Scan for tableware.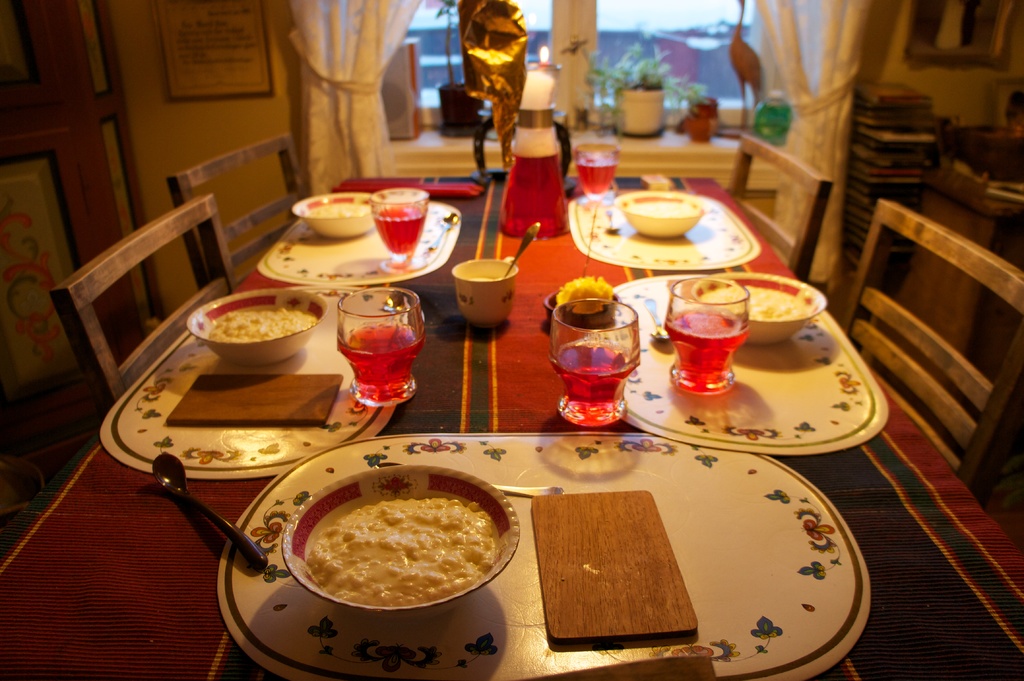
Scan result: pyautogui.locateOnScreen(151, 451, 269, 573).
